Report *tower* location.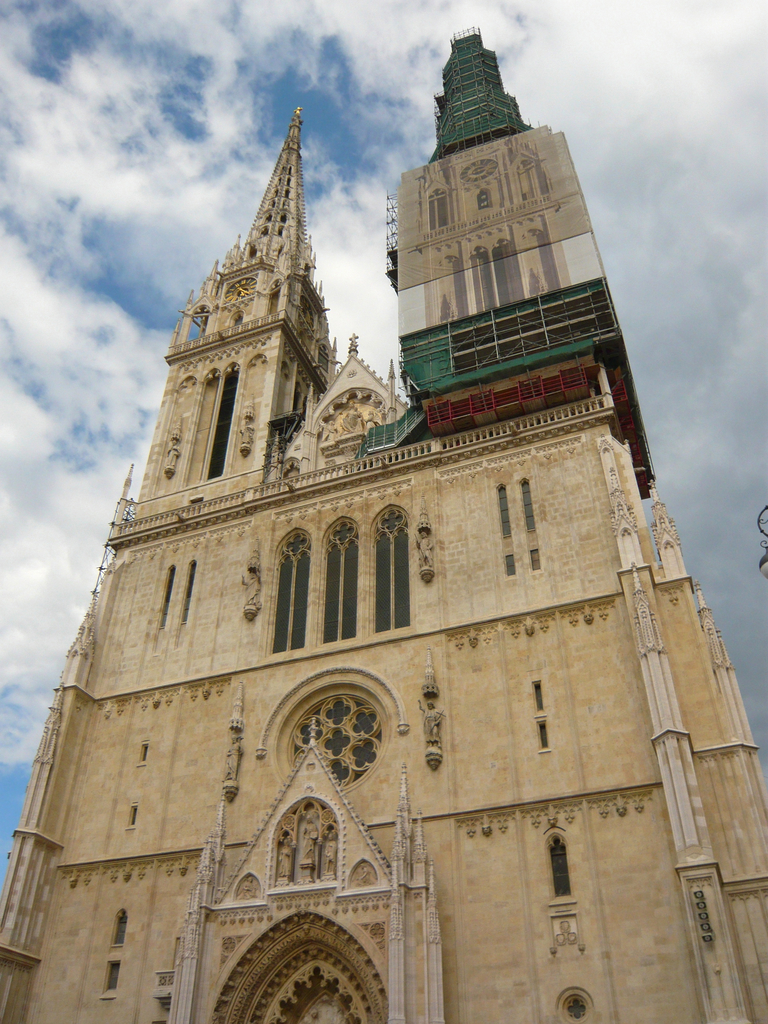
Report: region(21, 9, 750, 996).
